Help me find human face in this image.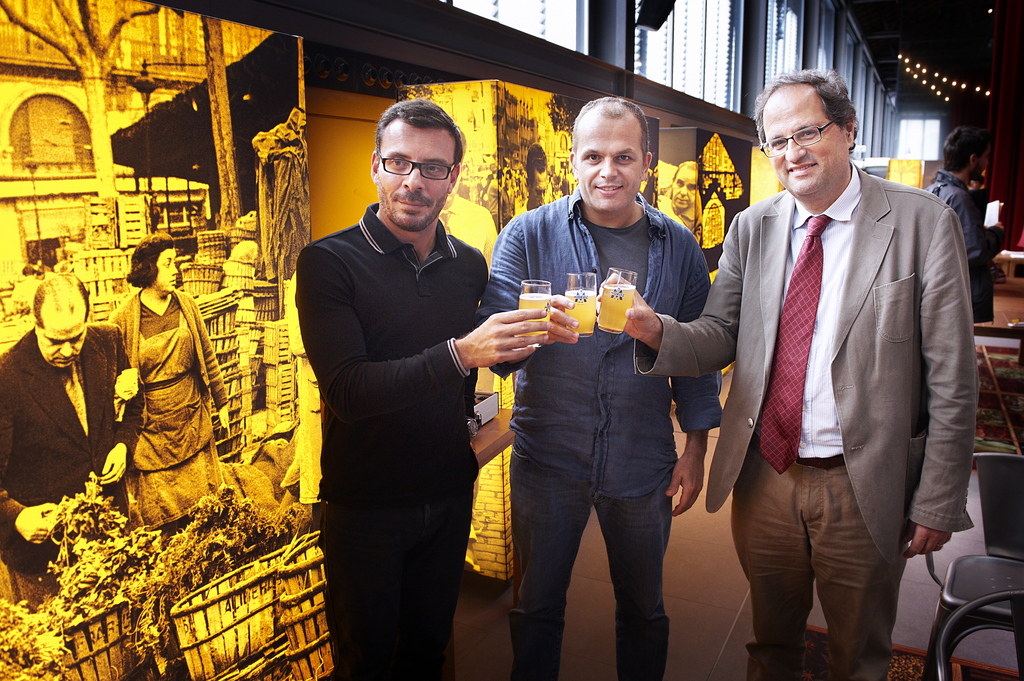
Found it: crop(380, 125, 454, 228).
